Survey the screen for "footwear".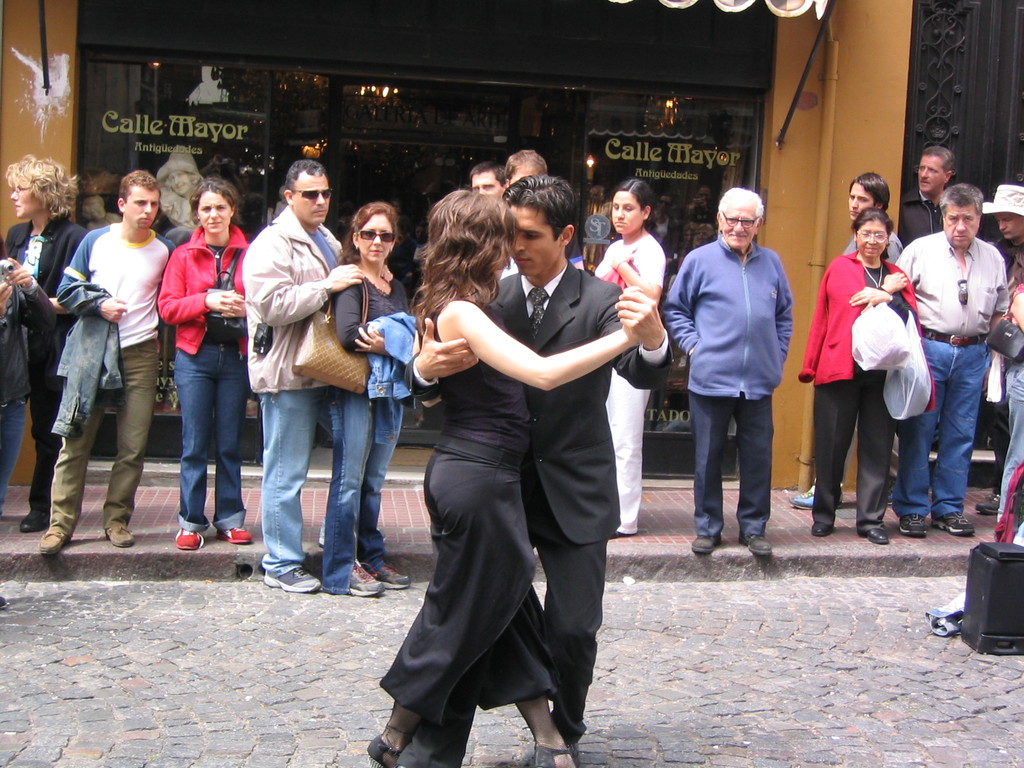
Survey found: rect(689, 525, 717, 554).
